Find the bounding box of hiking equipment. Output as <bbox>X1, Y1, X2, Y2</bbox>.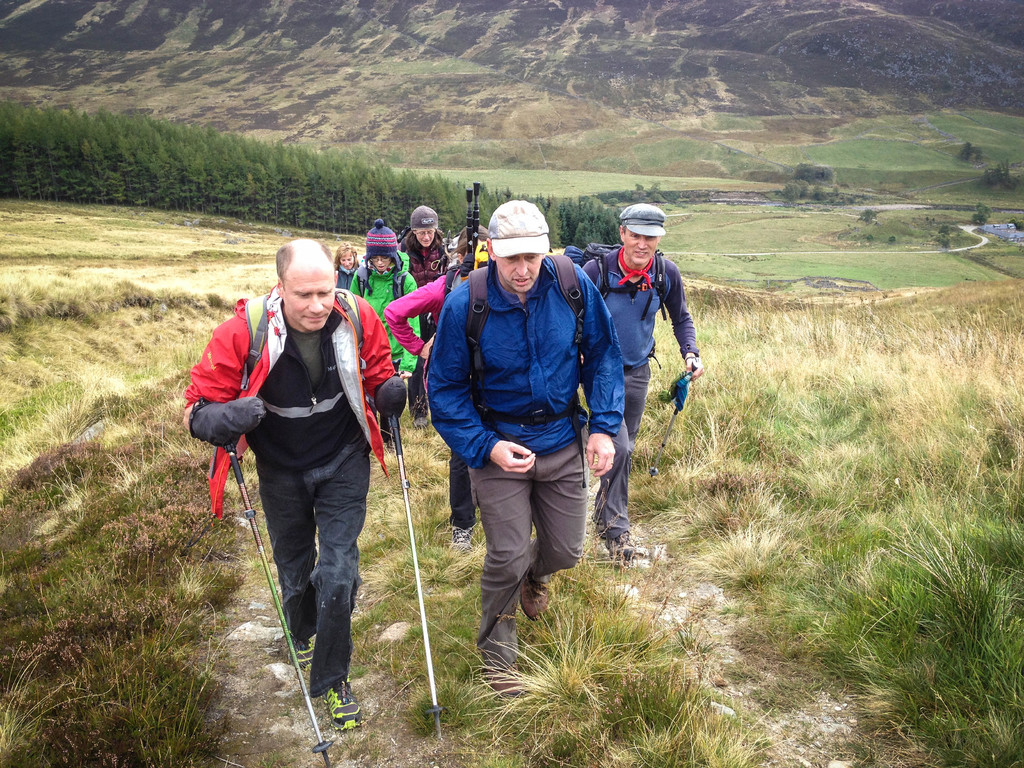
<bbox>384, 413, 449, 740</bbox>.
